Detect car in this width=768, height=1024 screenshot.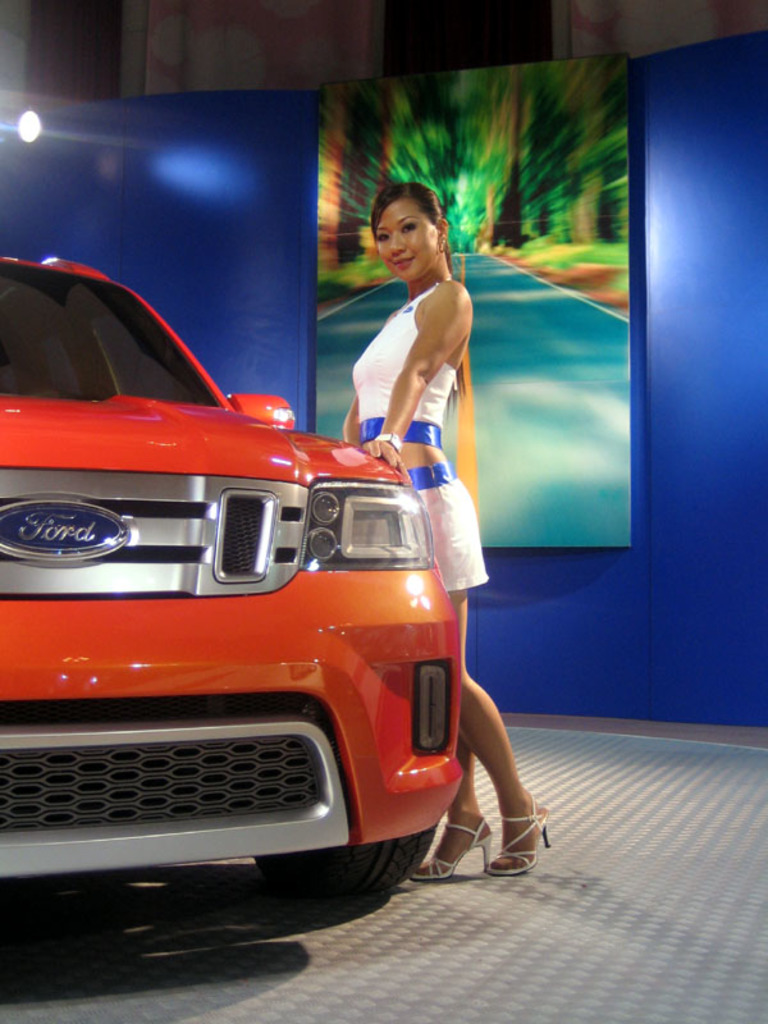
Detection: crop(0, 253, 460, 906).
